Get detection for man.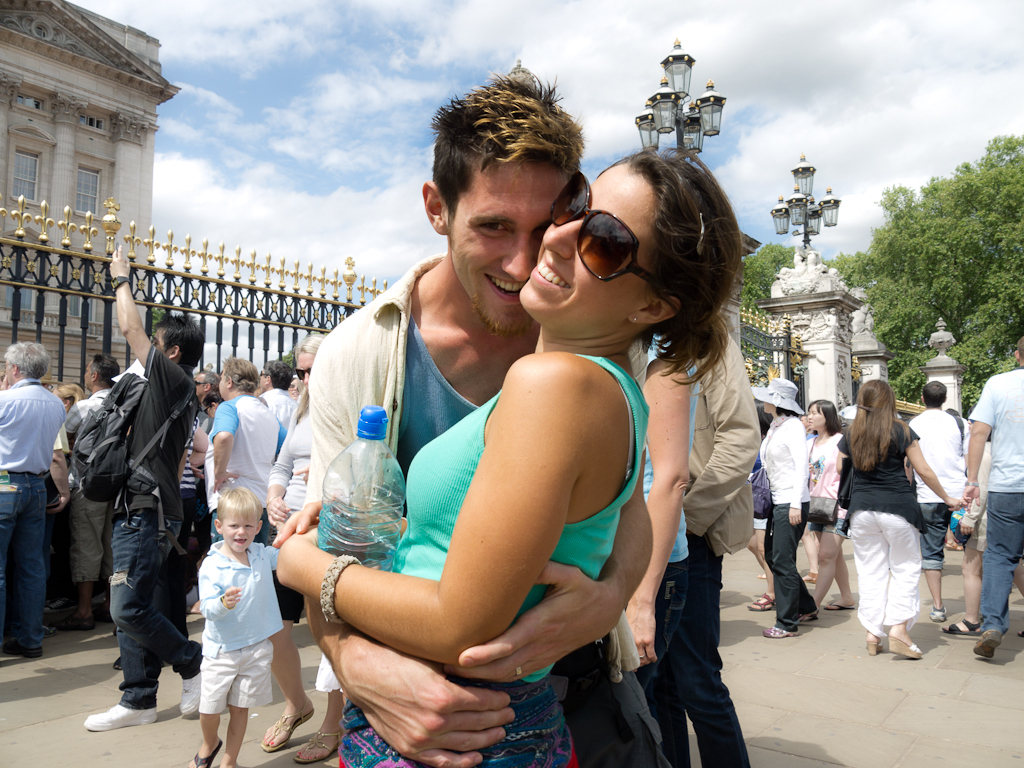
Detection: (left=258, top=111, right=733, bottom=760).
